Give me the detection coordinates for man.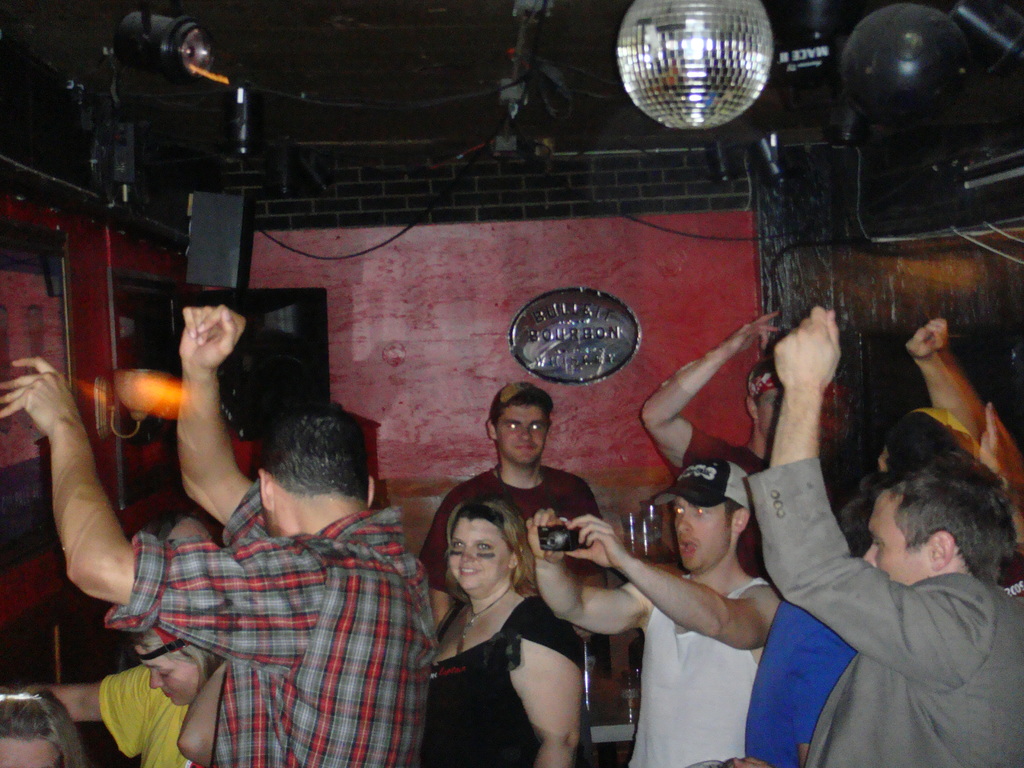
Rect(518, 446, 781, 767).
